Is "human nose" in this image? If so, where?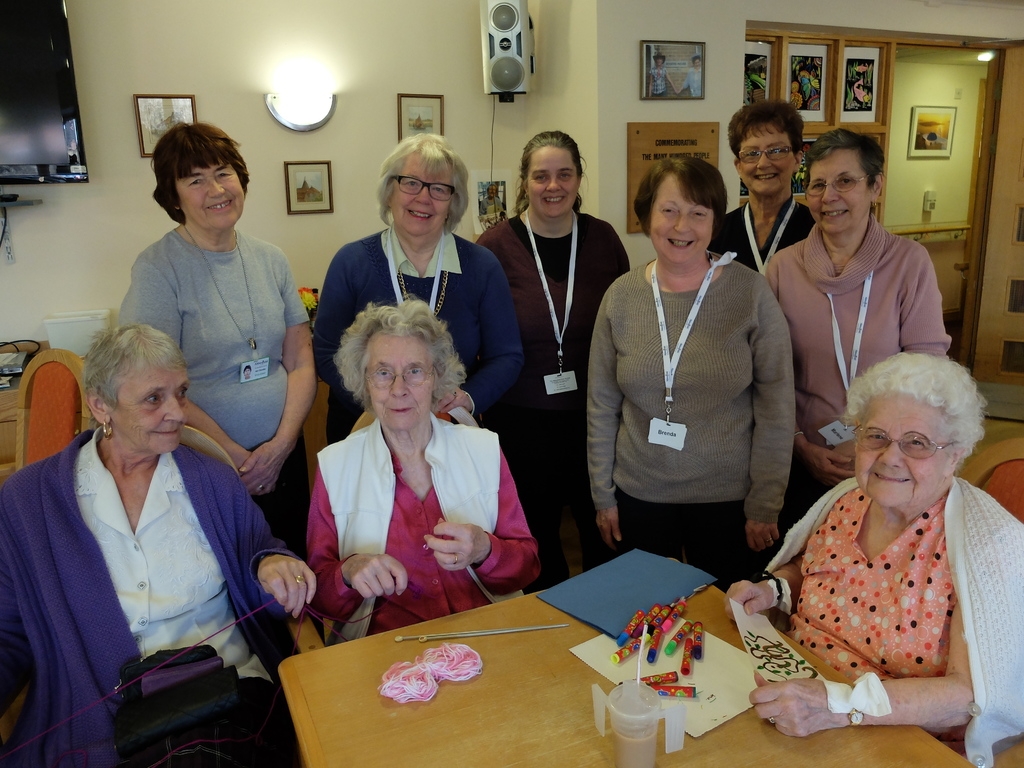
Yes, at 879:442:902:470.
